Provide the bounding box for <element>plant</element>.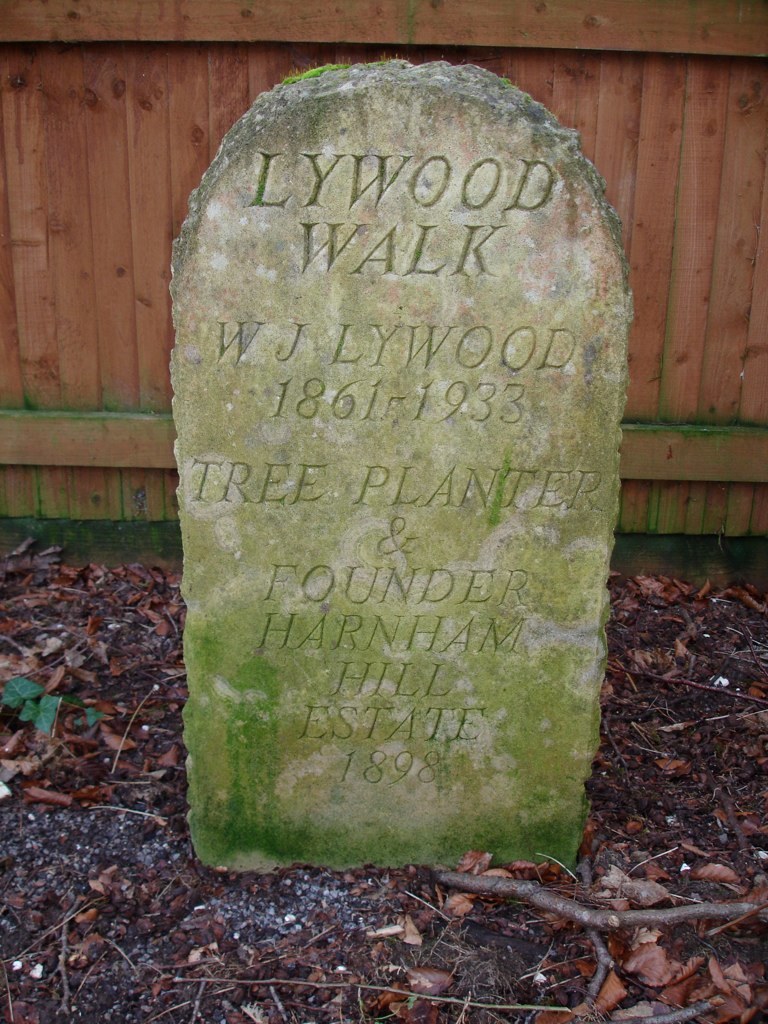
left=3, top=675, right=48, bottom=732.
